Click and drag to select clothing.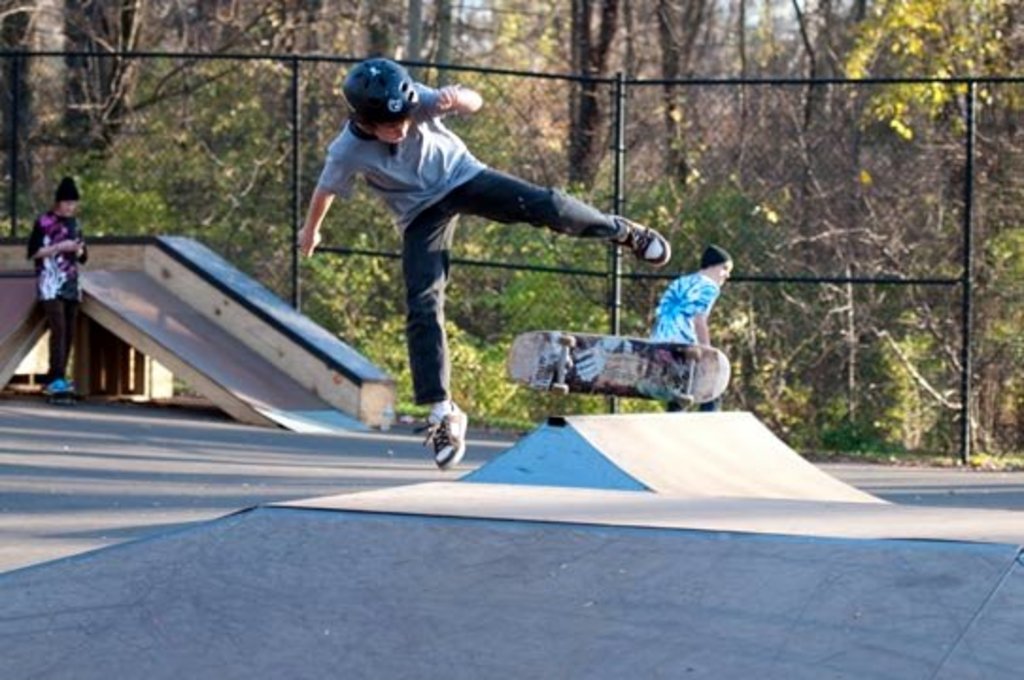
Selection: box=[26, 206, 87, 382].
